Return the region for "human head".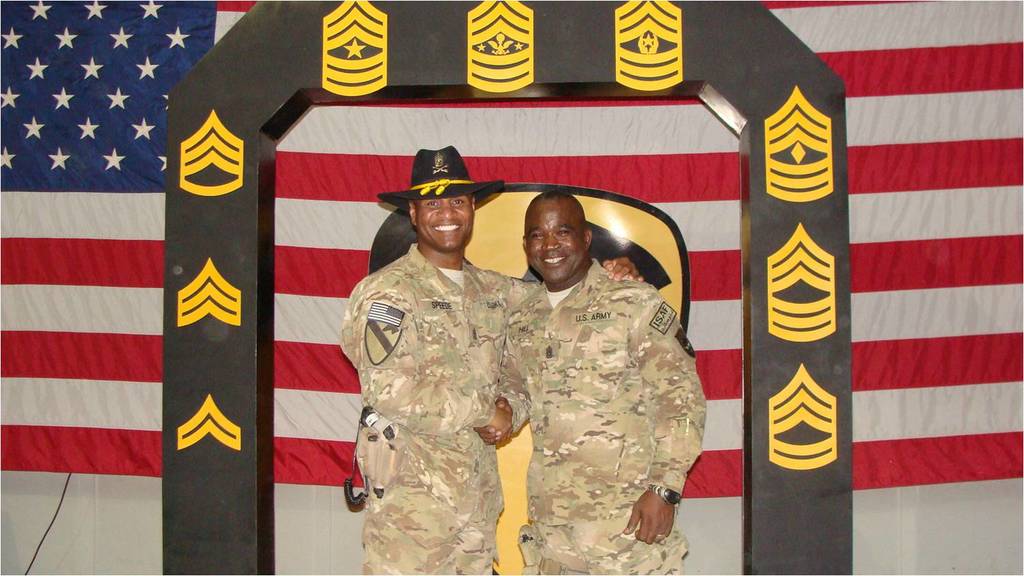
{"left": 409, "top": 176, "right": 480, "bottom": 251}.
